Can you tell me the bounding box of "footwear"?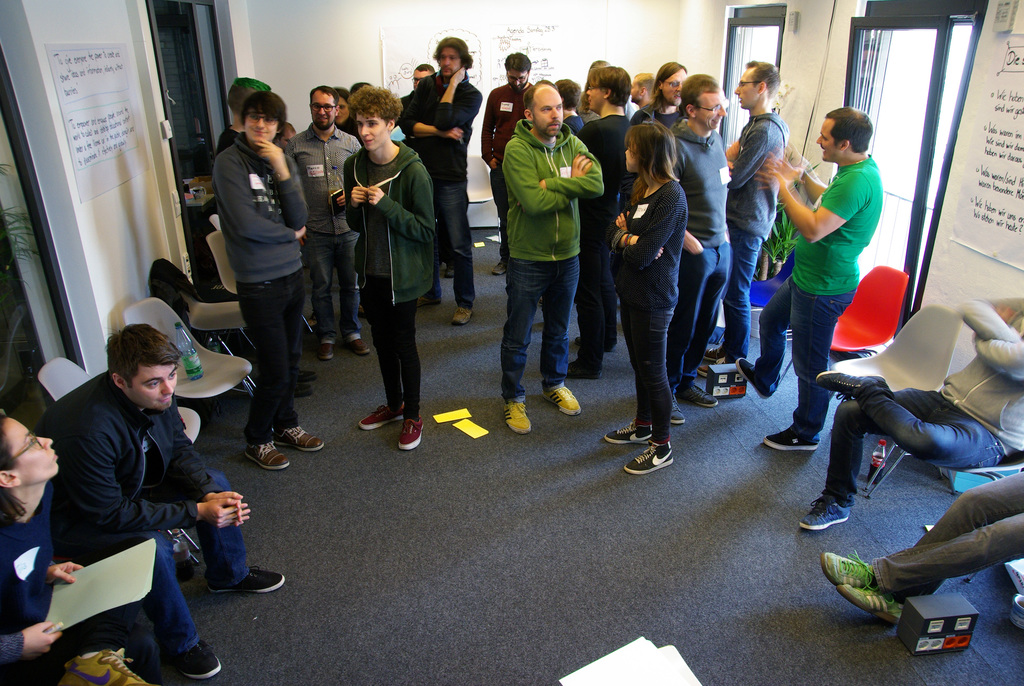
<region>318, 335, 335, 364</region>.
